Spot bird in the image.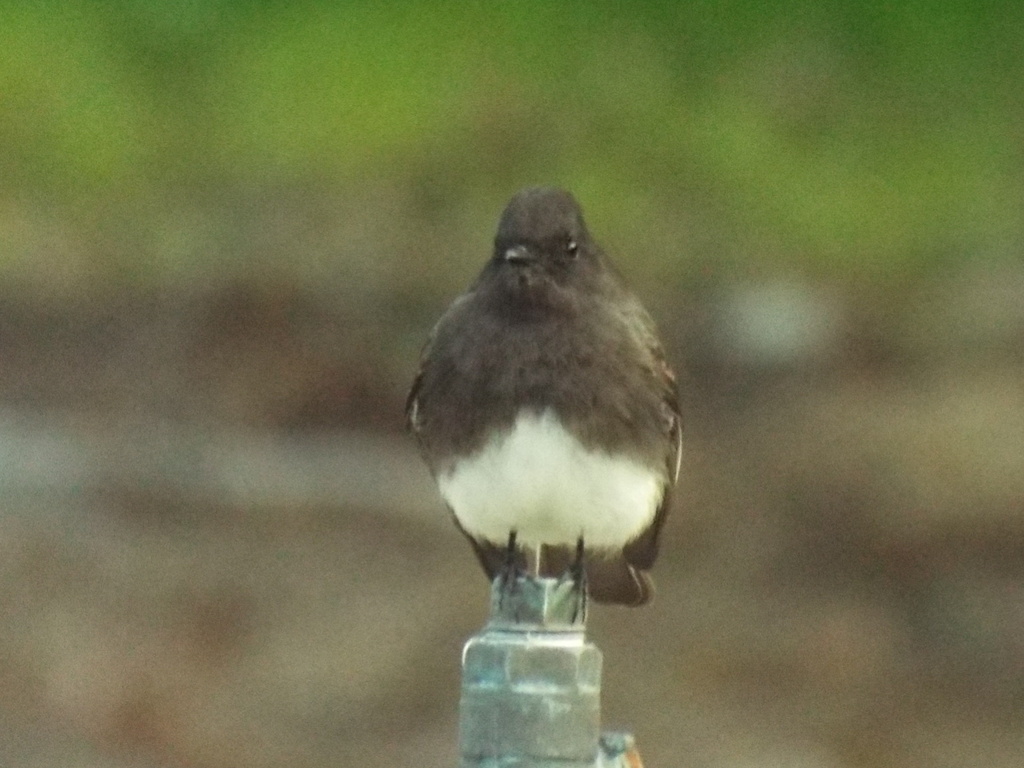
bird found at {"x1": 394, "y1": 182, "x2": 685, "y2": 674}.
